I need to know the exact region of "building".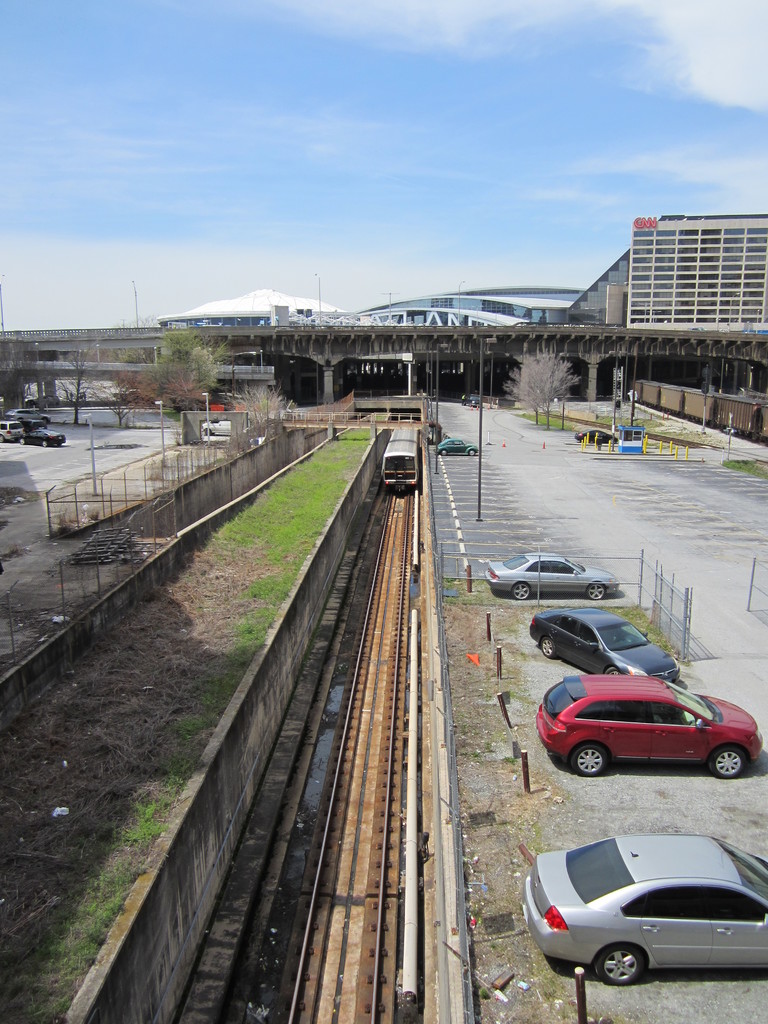
Region: [left=628, top=213, right=767, bottom=326].
